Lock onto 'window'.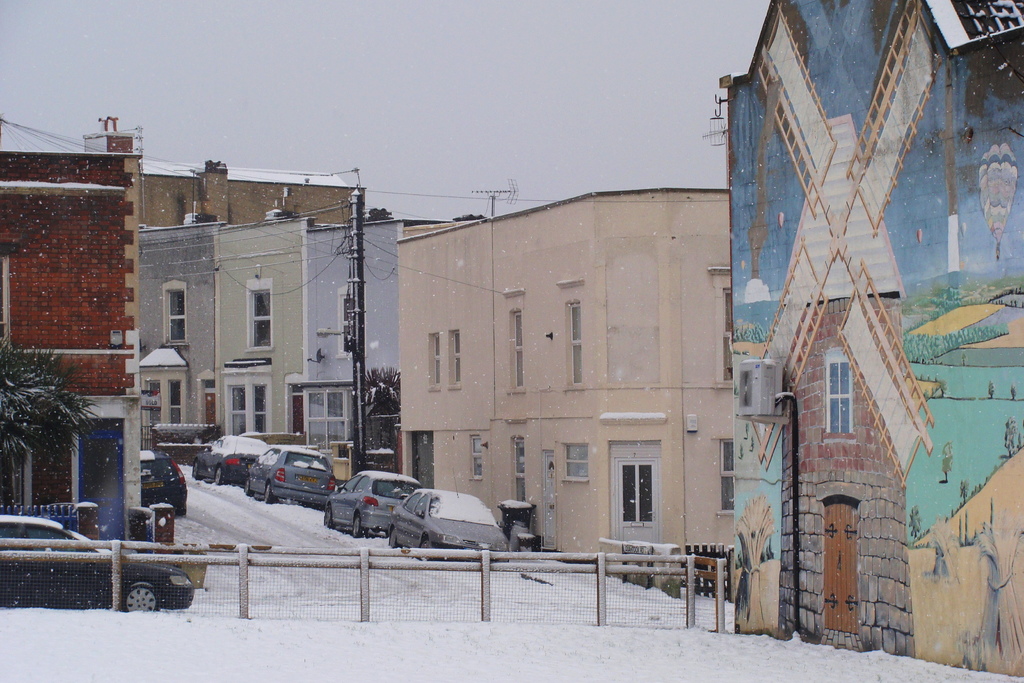
Locked: [x1=468, y1=431, x2=485, y2=479].
